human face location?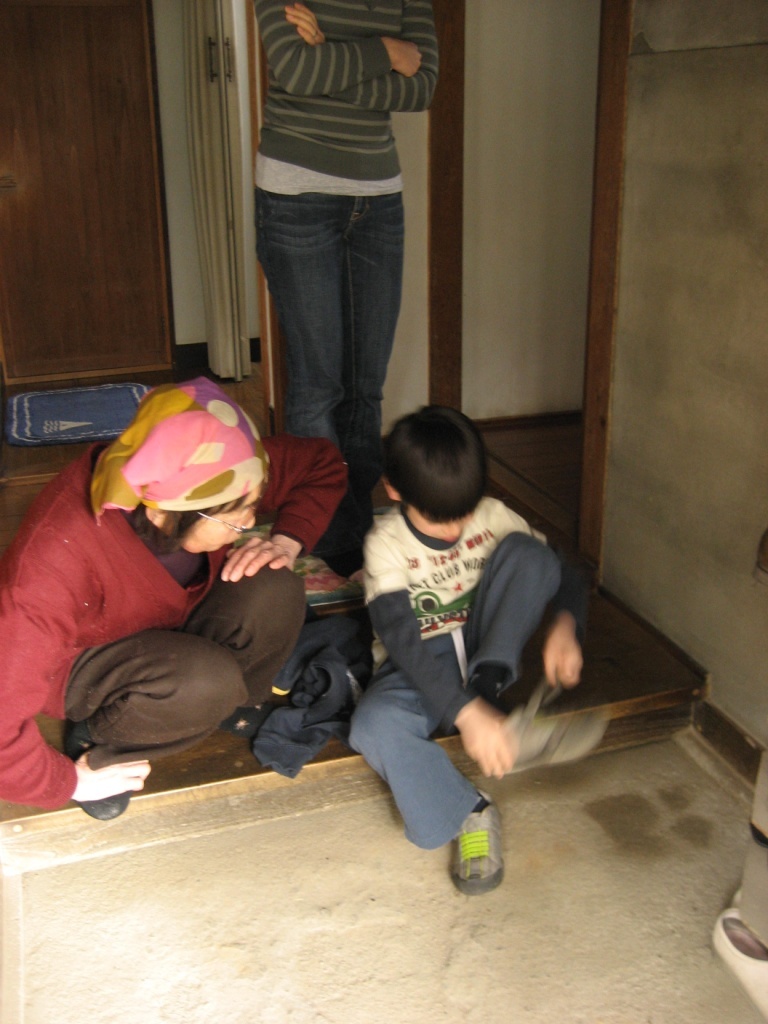
Rect(175, 486, 264, 556)
